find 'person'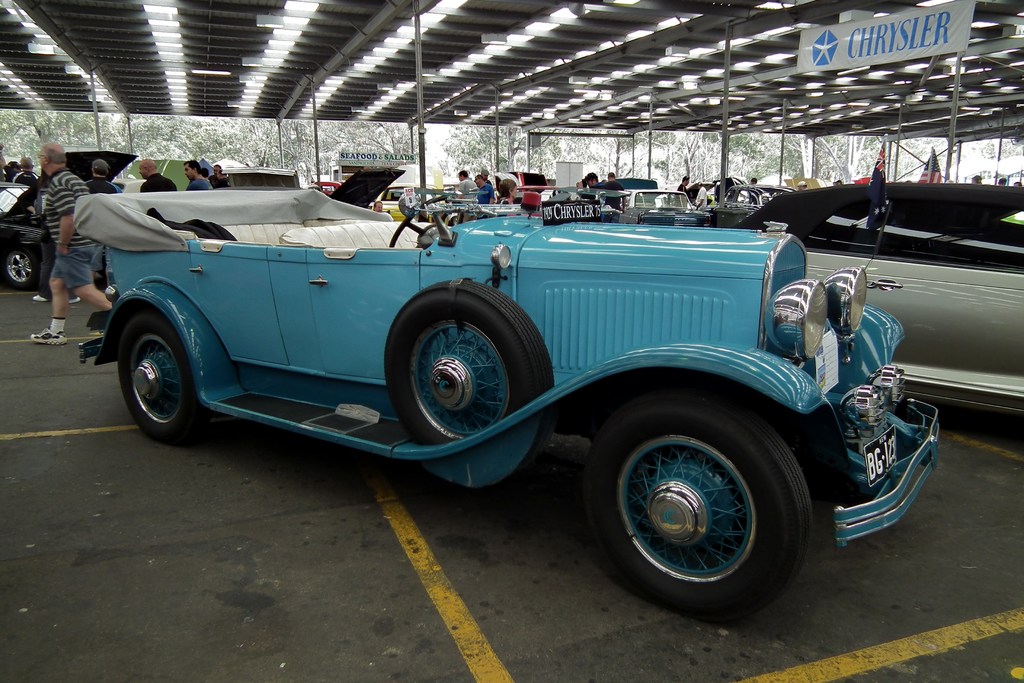
bbox=[24, 140, 113, 345]
